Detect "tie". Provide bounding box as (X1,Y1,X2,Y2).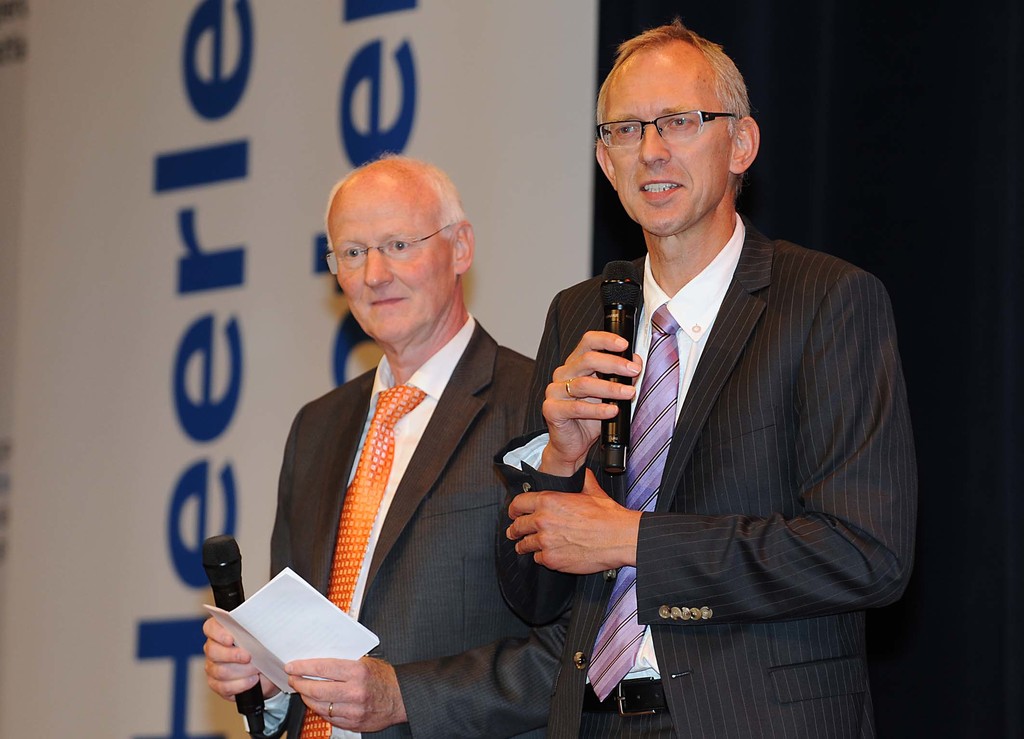
(324,384,431,738).
